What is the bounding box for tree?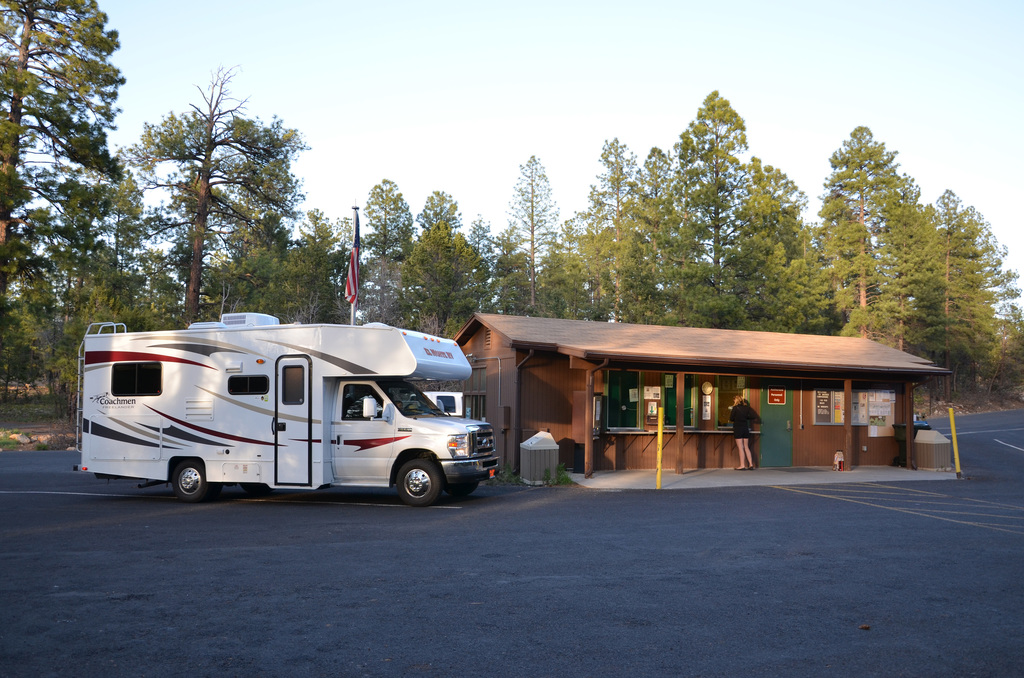
box(480, 234, 530, 315).
